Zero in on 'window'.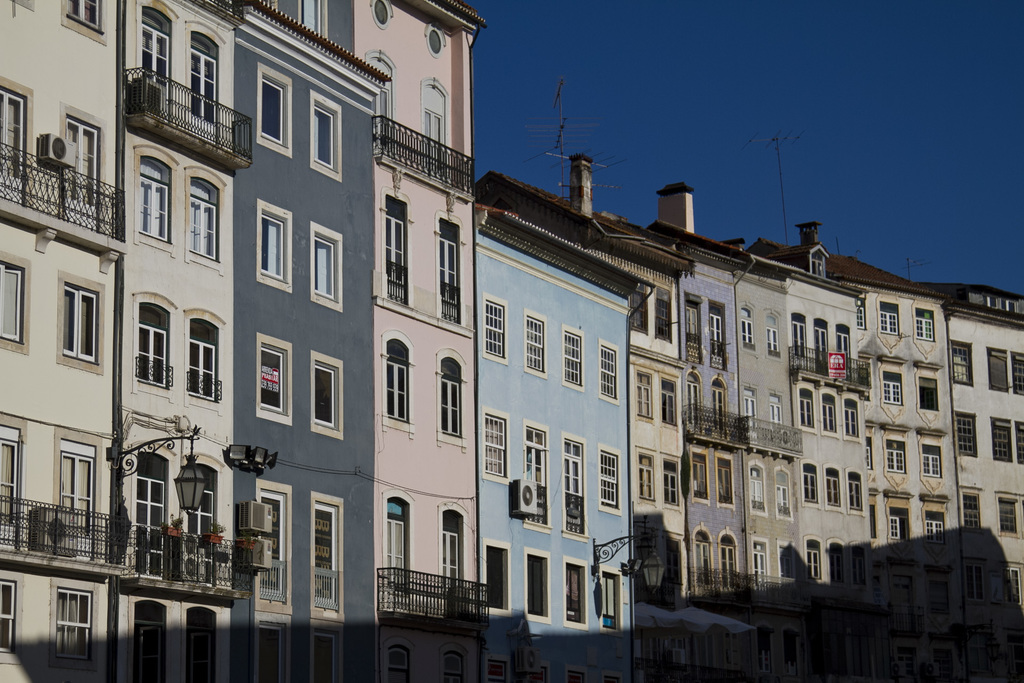
Zeroed in: x1=559, y1=436, x2=584, y2=500.
